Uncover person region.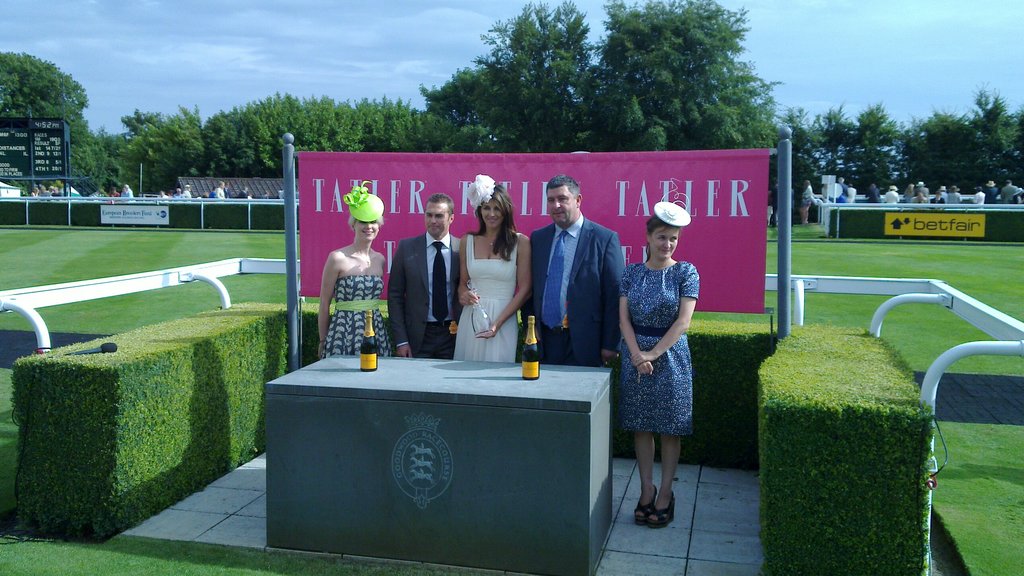
Uncovered: pyautogui.locateOnScreen(618, 200, 699, 525).
